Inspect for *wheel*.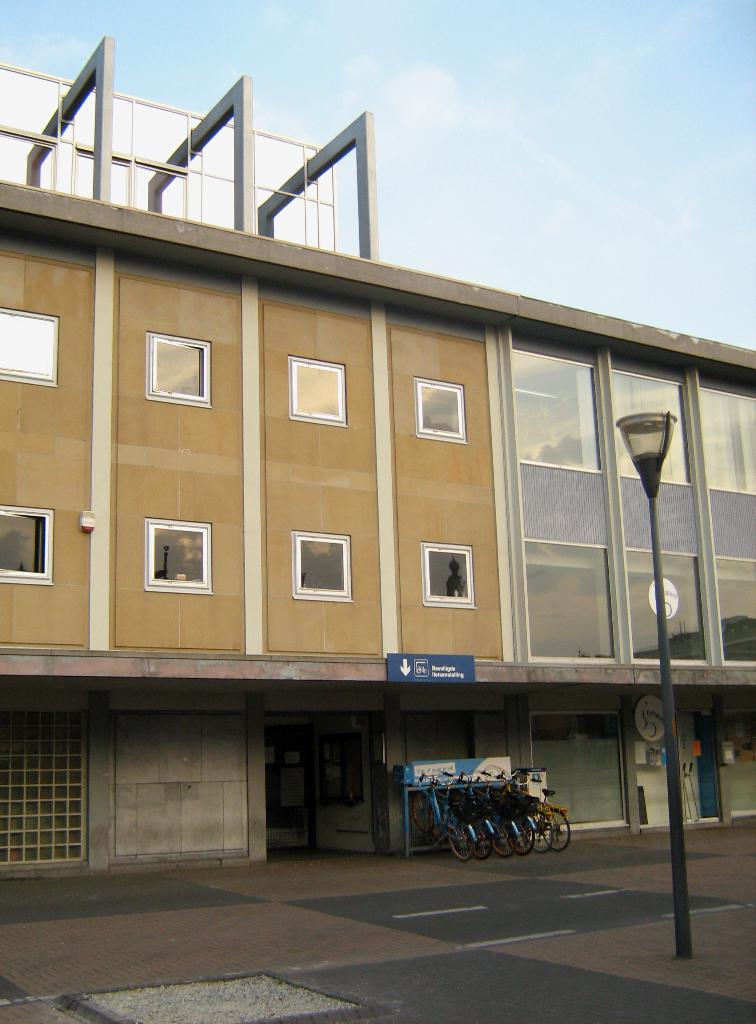
Inspection: l=540, t=803, r=571, b=852.
